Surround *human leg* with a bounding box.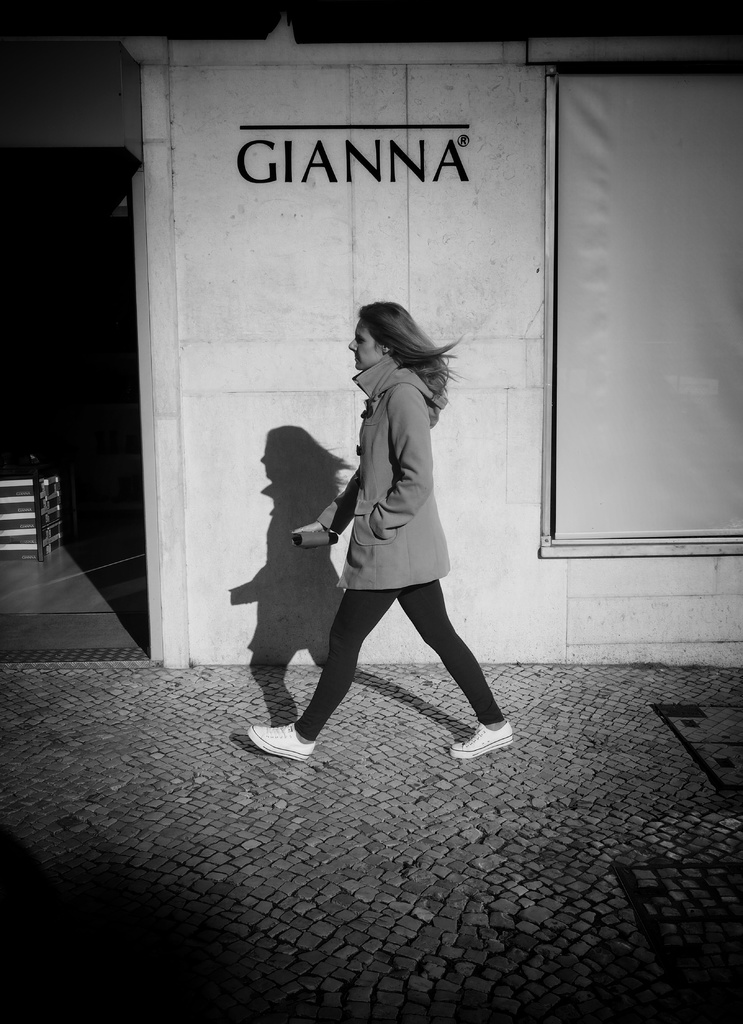
{"left": 394, "top": 520, "right": 516, "bottom": 756}.
